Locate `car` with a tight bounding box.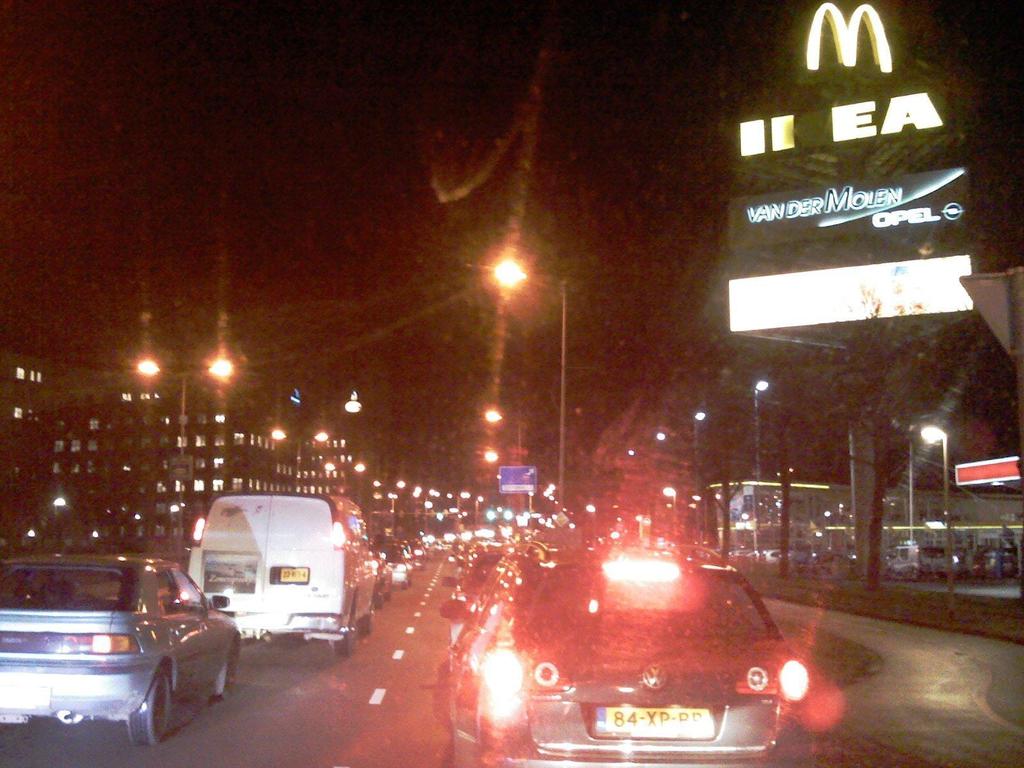
406/543/426/570.
